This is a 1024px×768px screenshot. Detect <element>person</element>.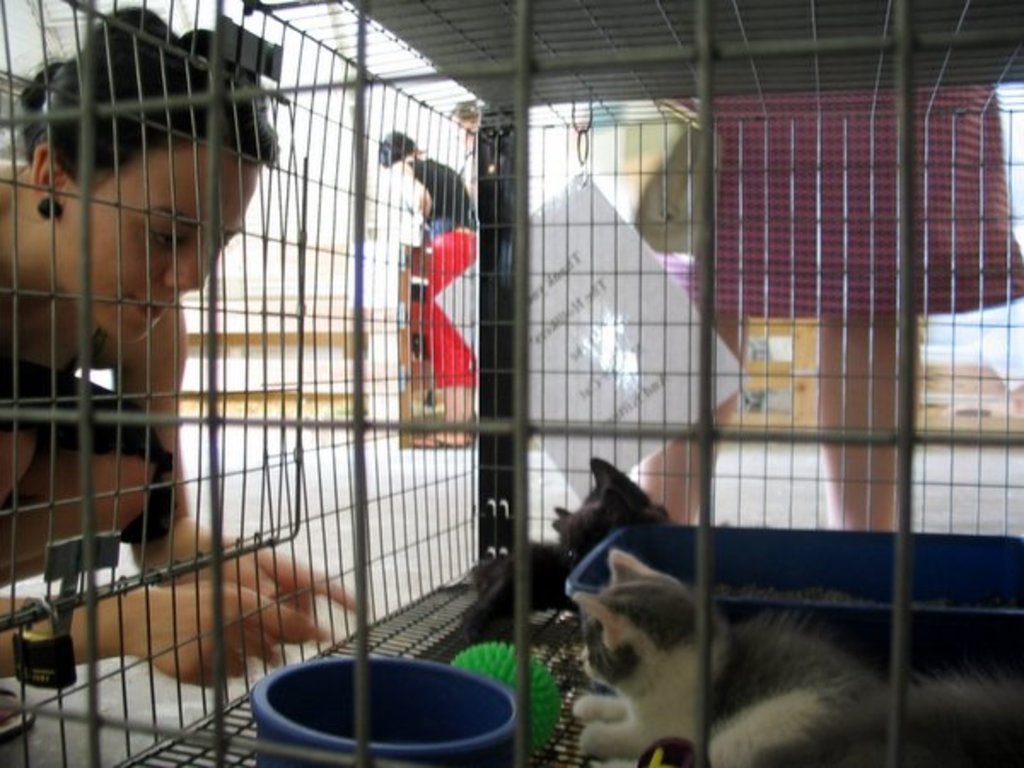
<region>626, 90, 1022, 532</region>.
